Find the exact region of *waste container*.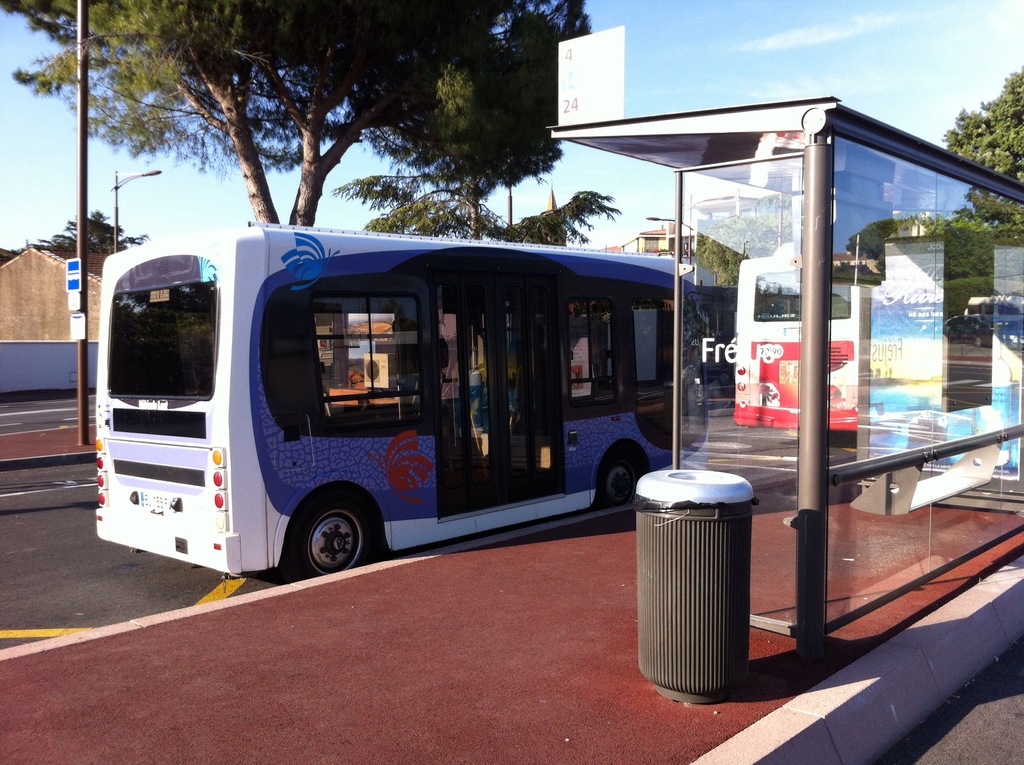
Exact region: {"x1": 630, "y1": 455, "x2": 775, "y2": 706}.
